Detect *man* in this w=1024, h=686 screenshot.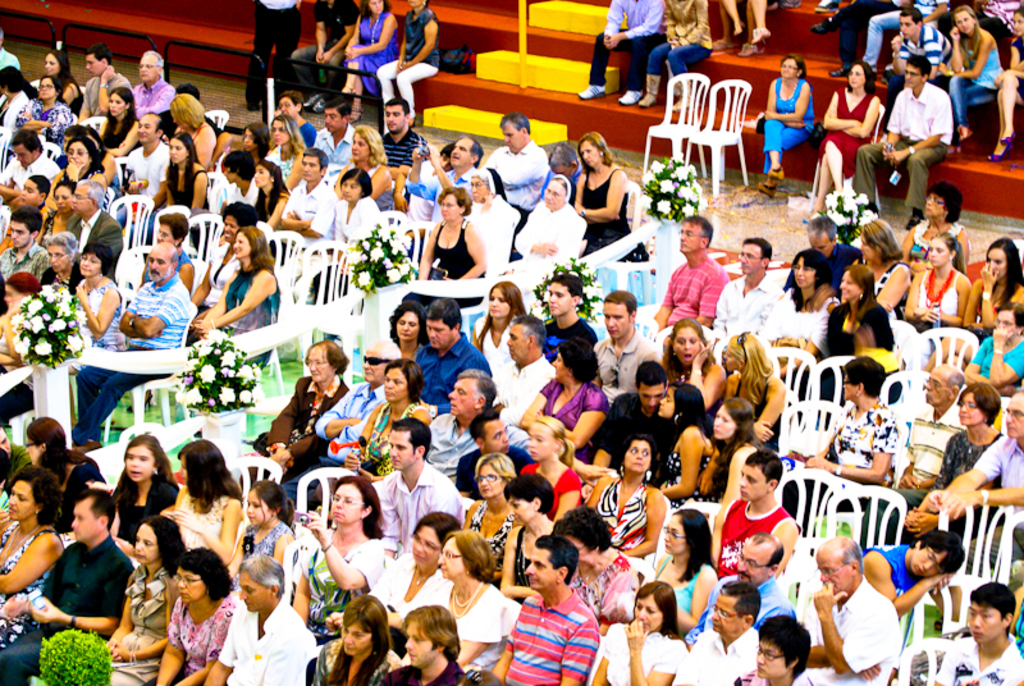
Detection: box(122, 113, 172, 198).
